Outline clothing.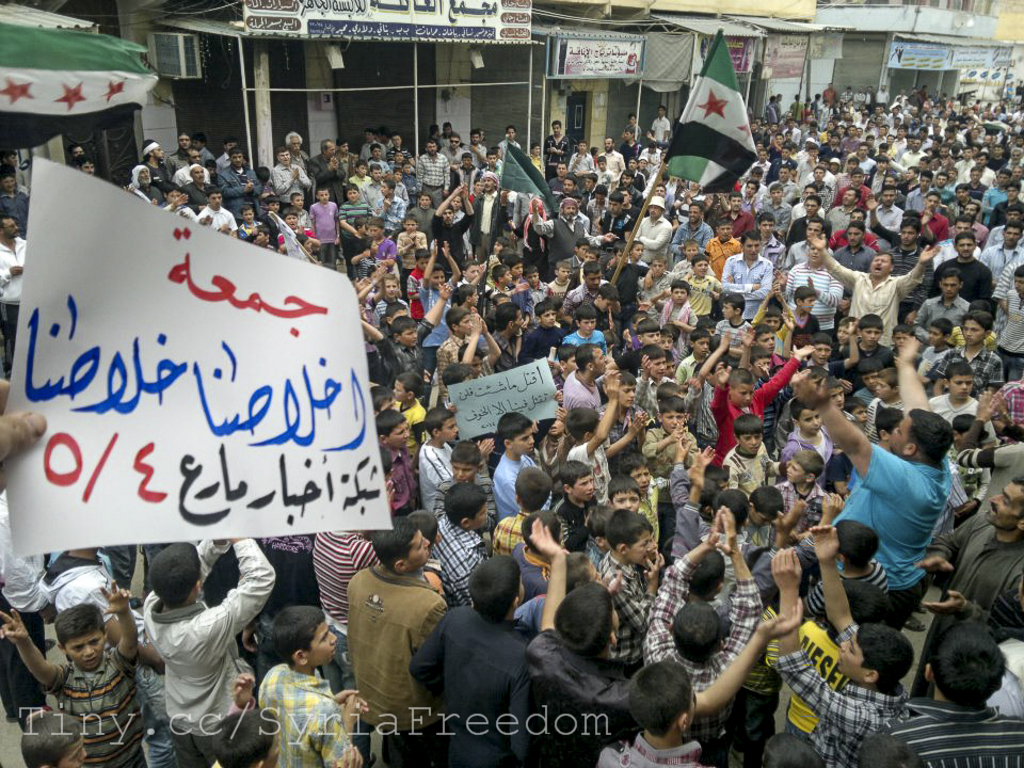
Outline: Rect(799, 213, 833, 238).
